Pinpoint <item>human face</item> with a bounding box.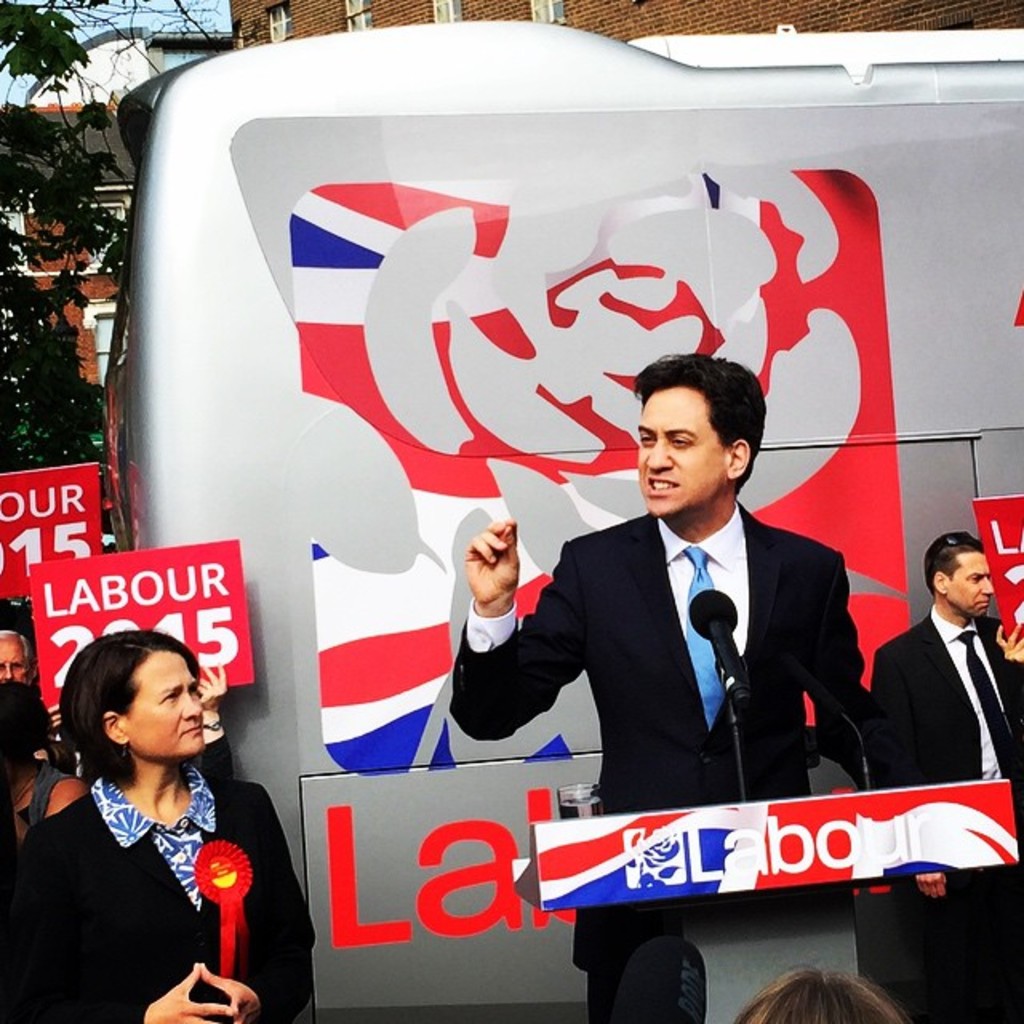
crop(634, 389, 731, 523).
